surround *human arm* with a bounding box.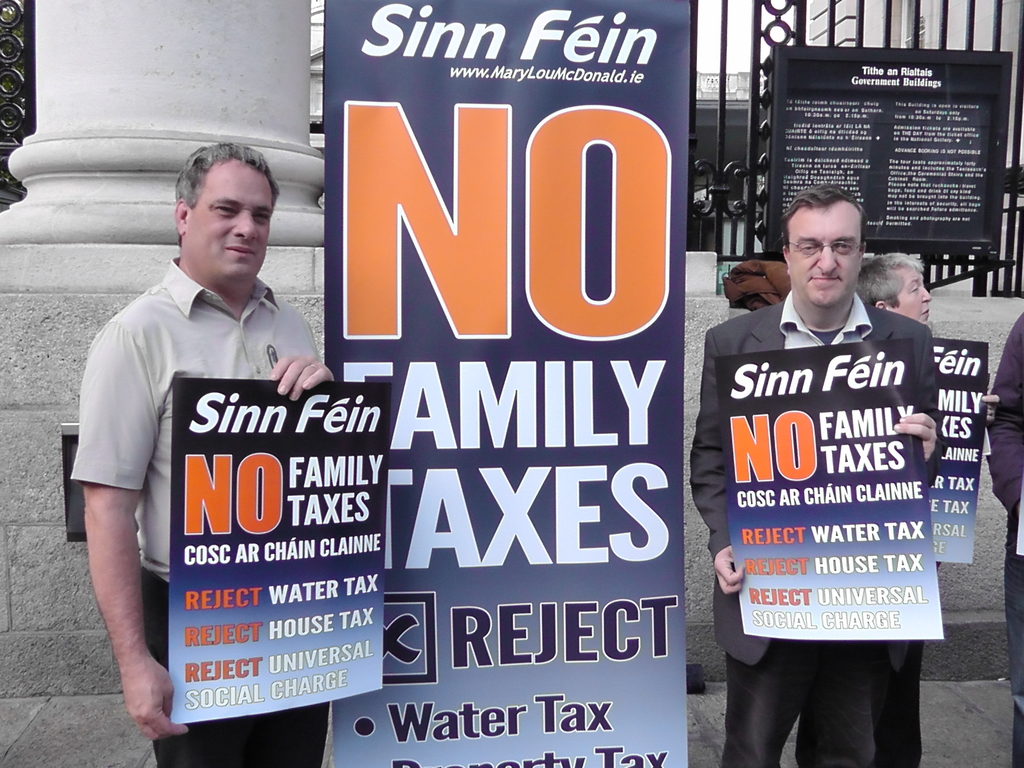
x1=977, y1=362, x2=1023, y2=506.
